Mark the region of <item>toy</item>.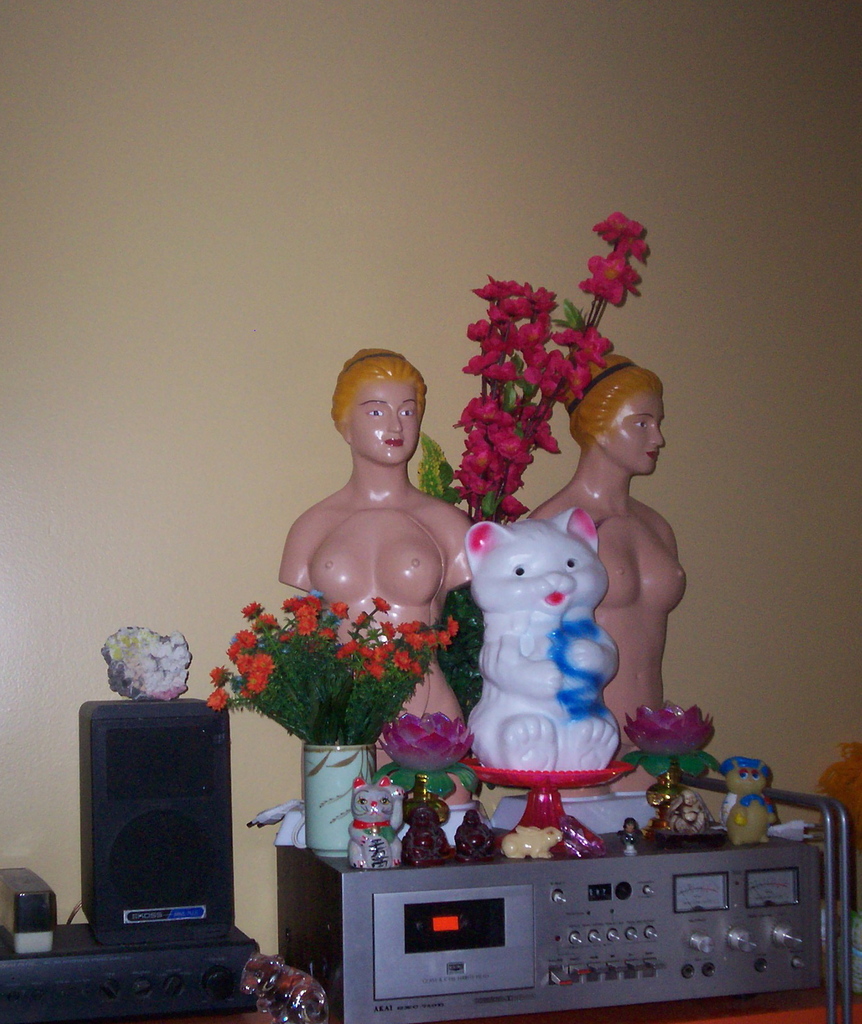
Region: bbox(349, 794, 403, 879).
